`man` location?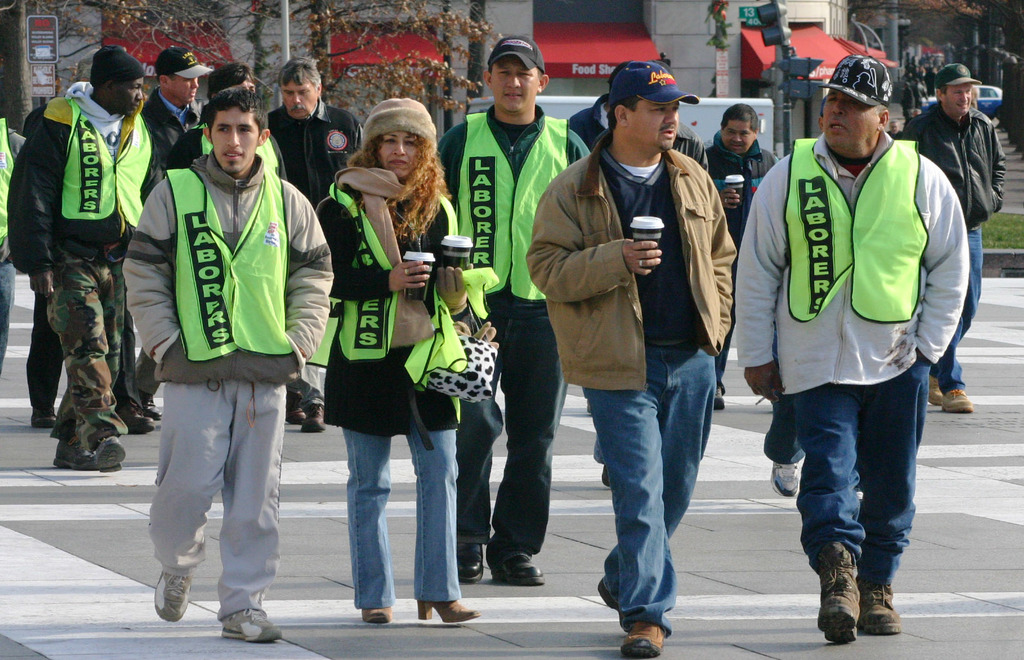
[712, 103, 779, 408]
